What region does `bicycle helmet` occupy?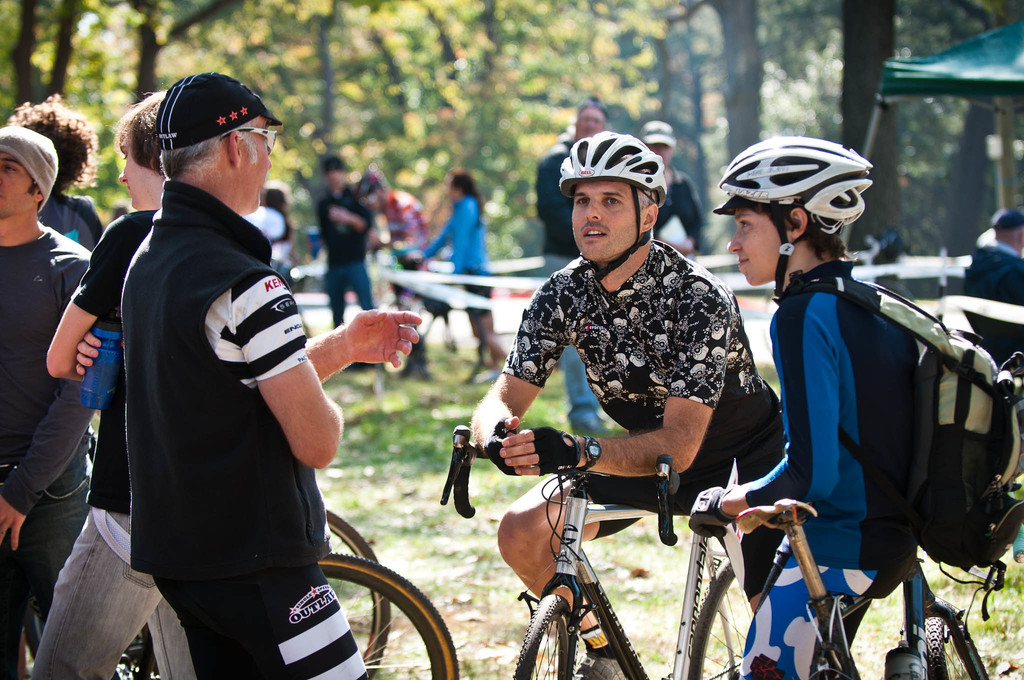
bbox(714, 136, 874, 299).
